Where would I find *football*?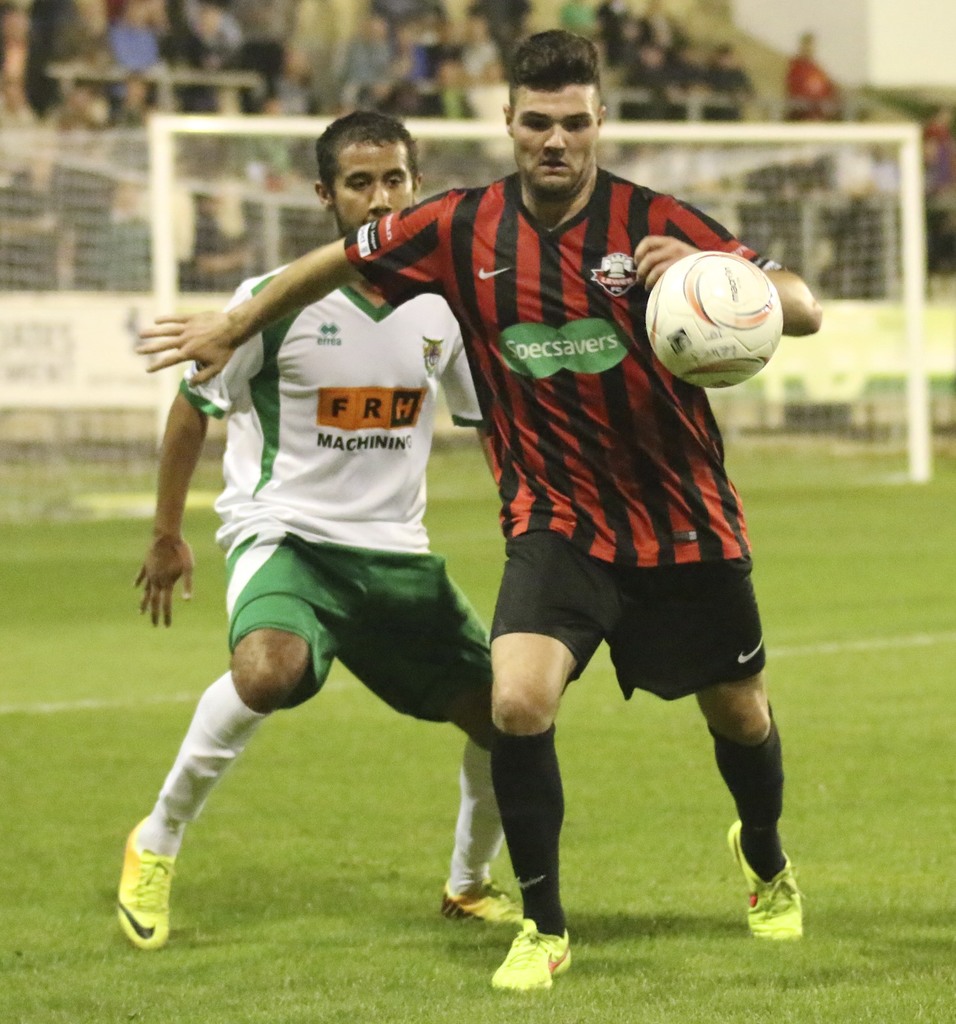
At x1=645, y1=250, x2=786, y2=391.
